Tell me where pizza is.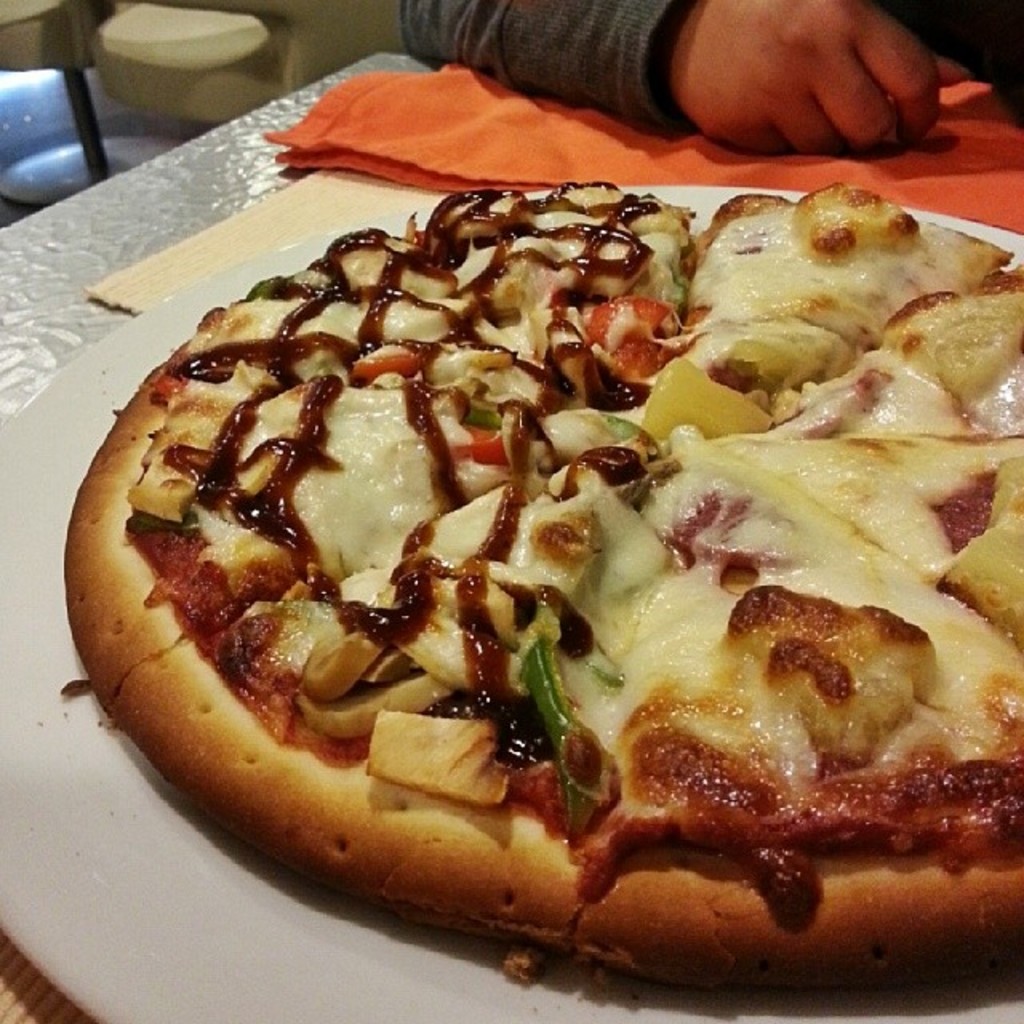
pizza is at detection(34, 162, 1023, 944).
